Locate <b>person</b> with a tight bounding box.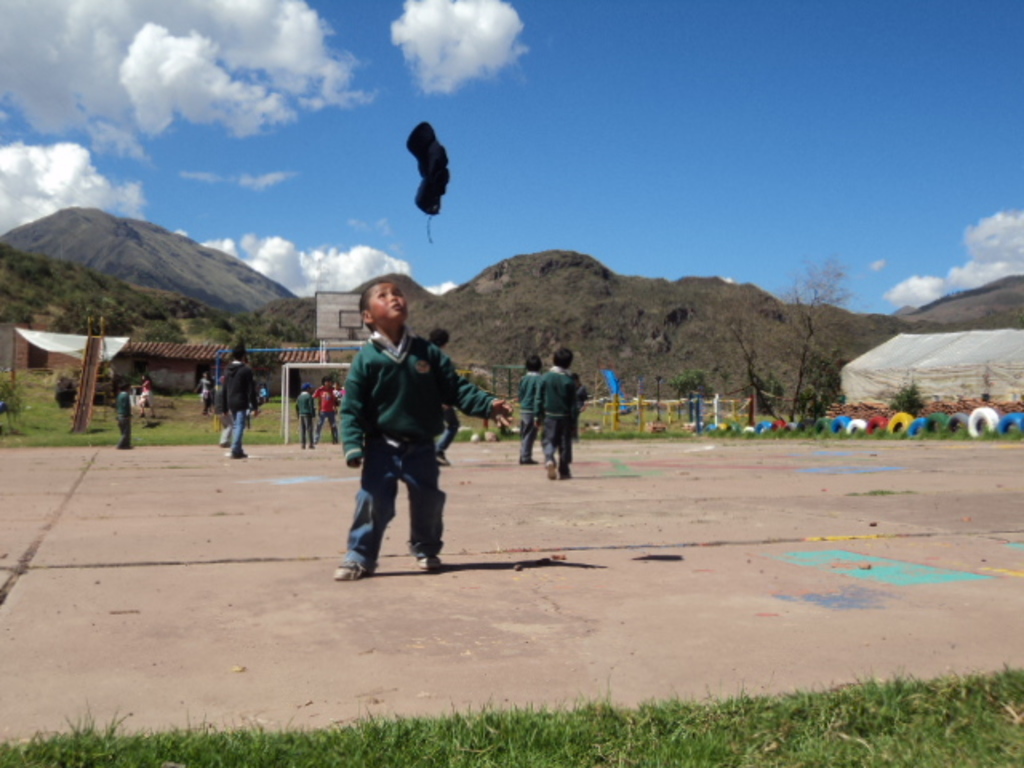
(x1=515, y1=355, x2=546, y2=467).
